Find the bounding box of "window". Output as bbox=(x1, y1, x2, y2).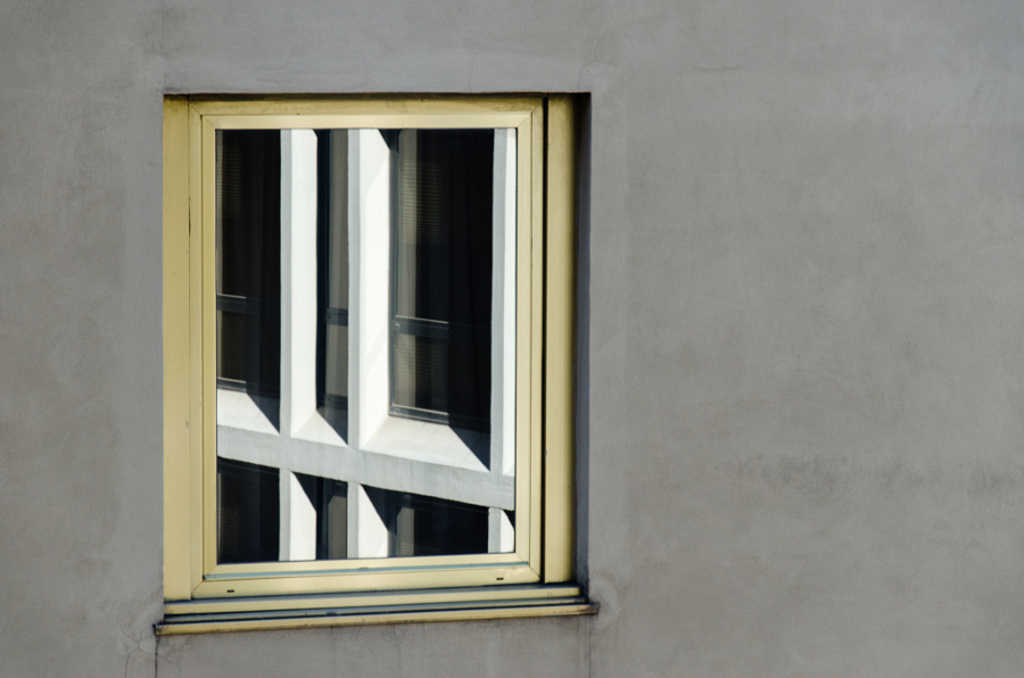
bbox=(157, 94, 604, 631).
